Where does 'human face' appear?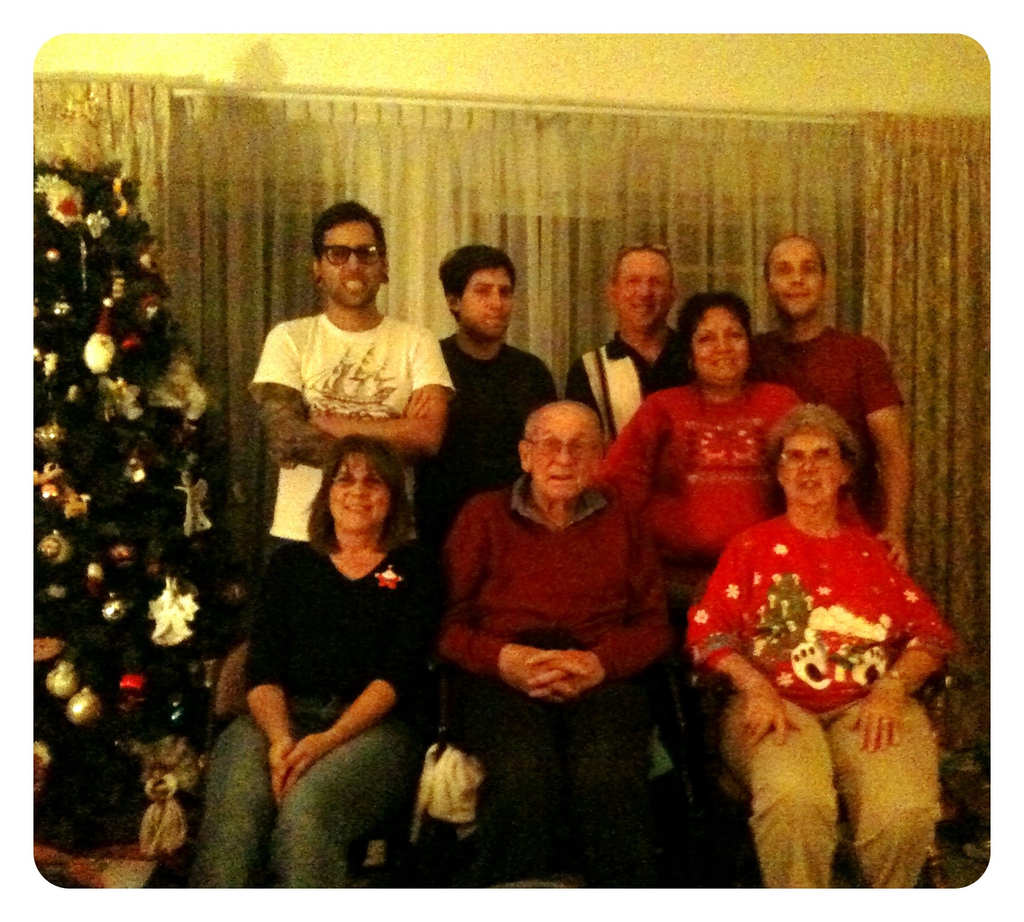
Appears at (x1=533, y1=412, x2=601, y2=497).
